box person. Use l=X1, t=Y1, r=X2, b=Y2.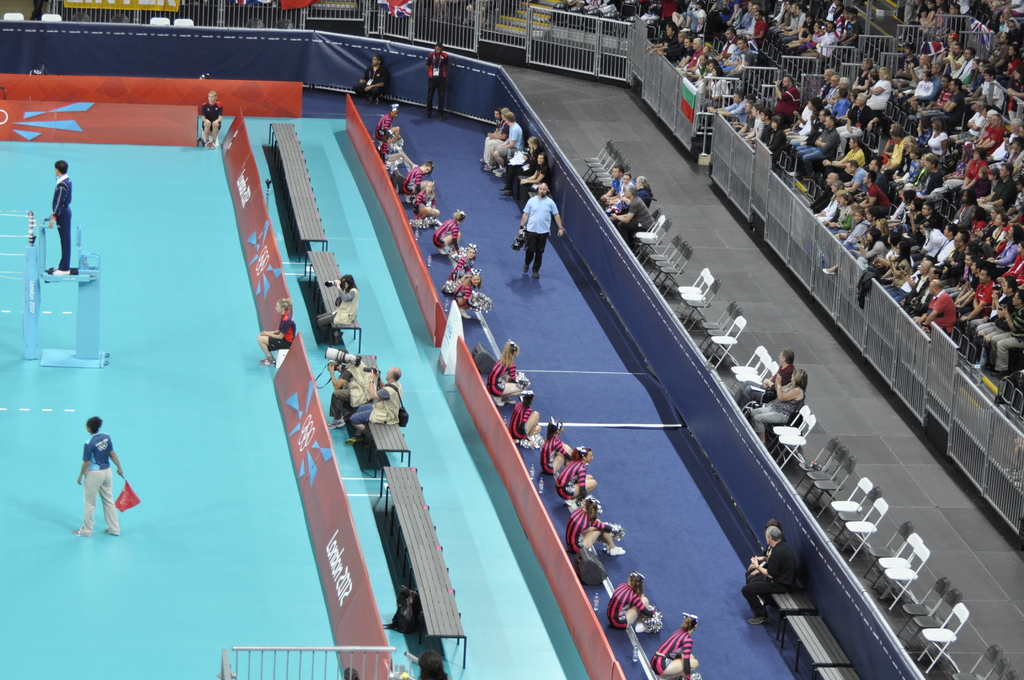
l=505, t=392, r=534, b=446.
